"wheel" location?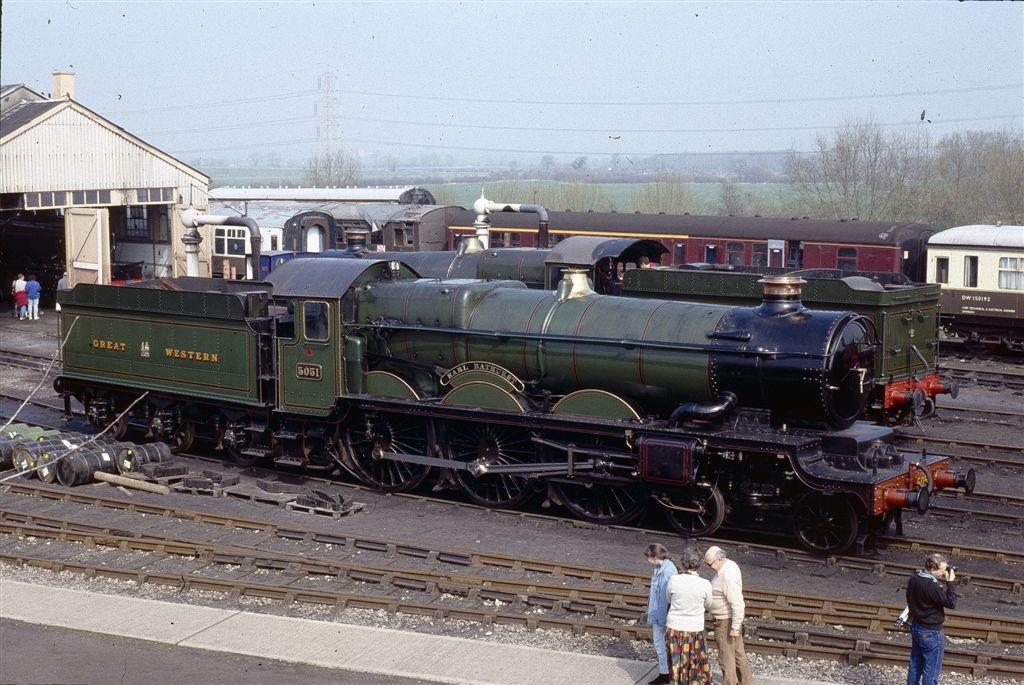
[x1=78, y1=394, x2=136, y2=443]
